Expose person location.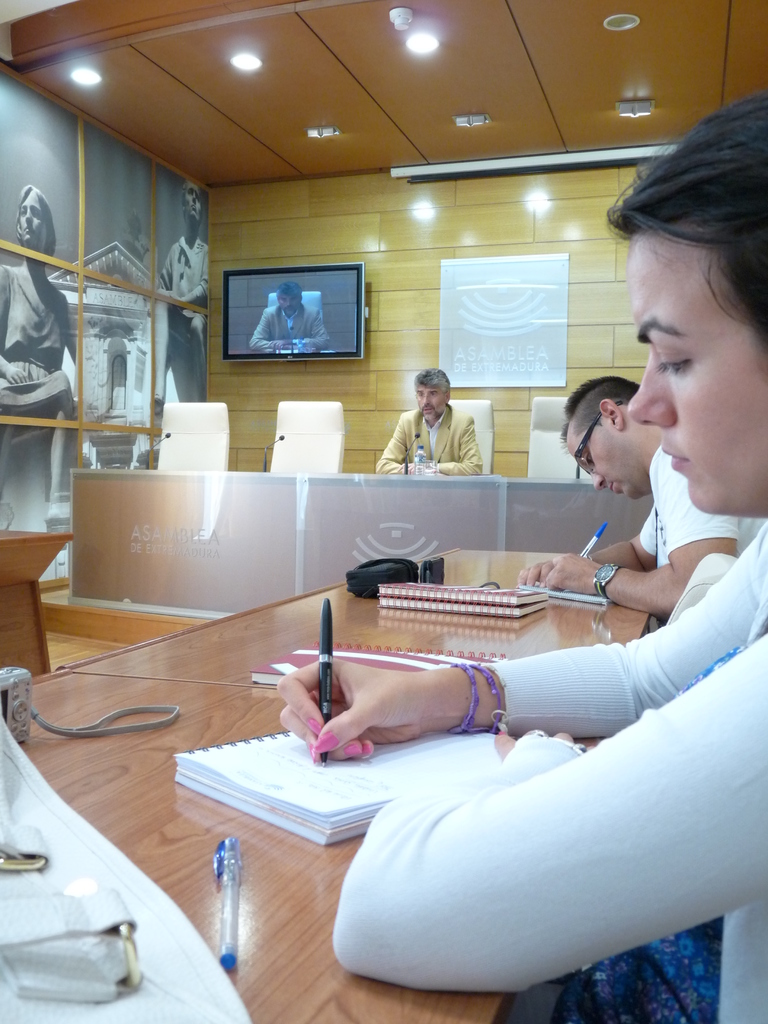
Exposed at (511,376,767,622).
